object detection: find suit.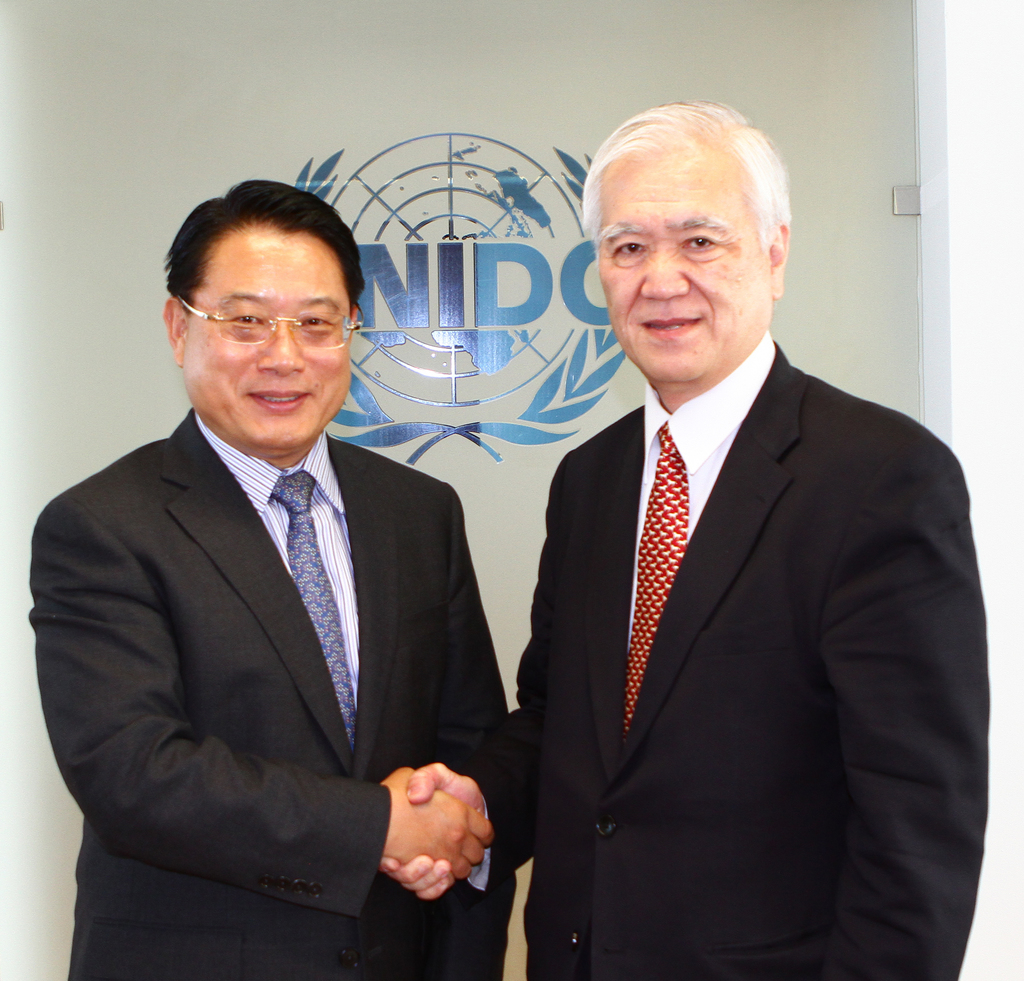
BBox(471, 329, 964, 969).
